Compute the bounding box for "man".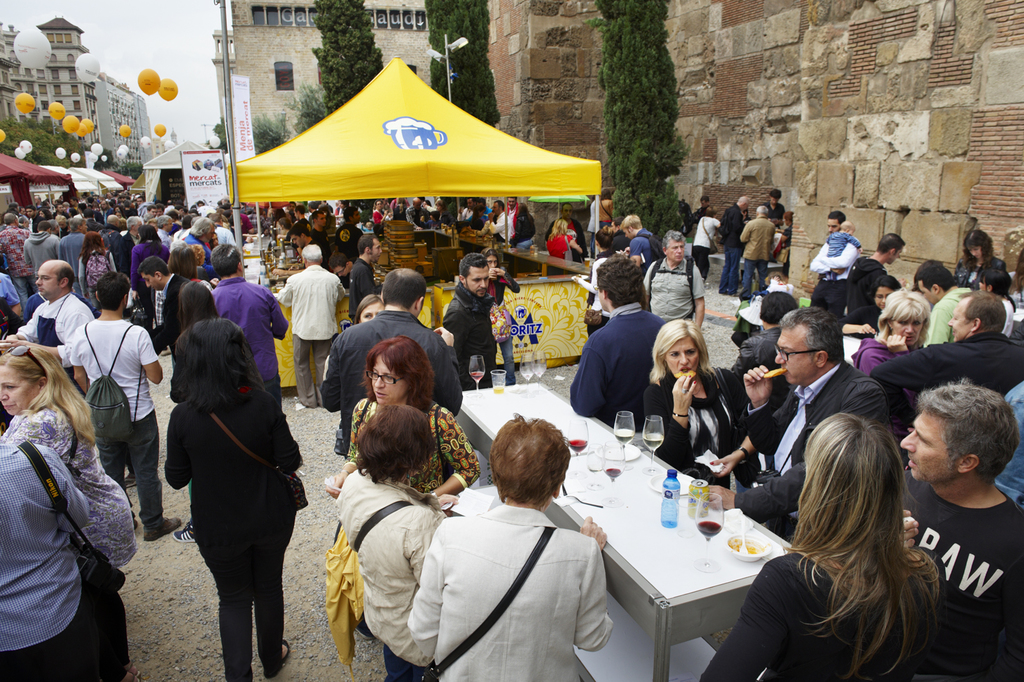
l=735, t=205, r=777, b=305.
